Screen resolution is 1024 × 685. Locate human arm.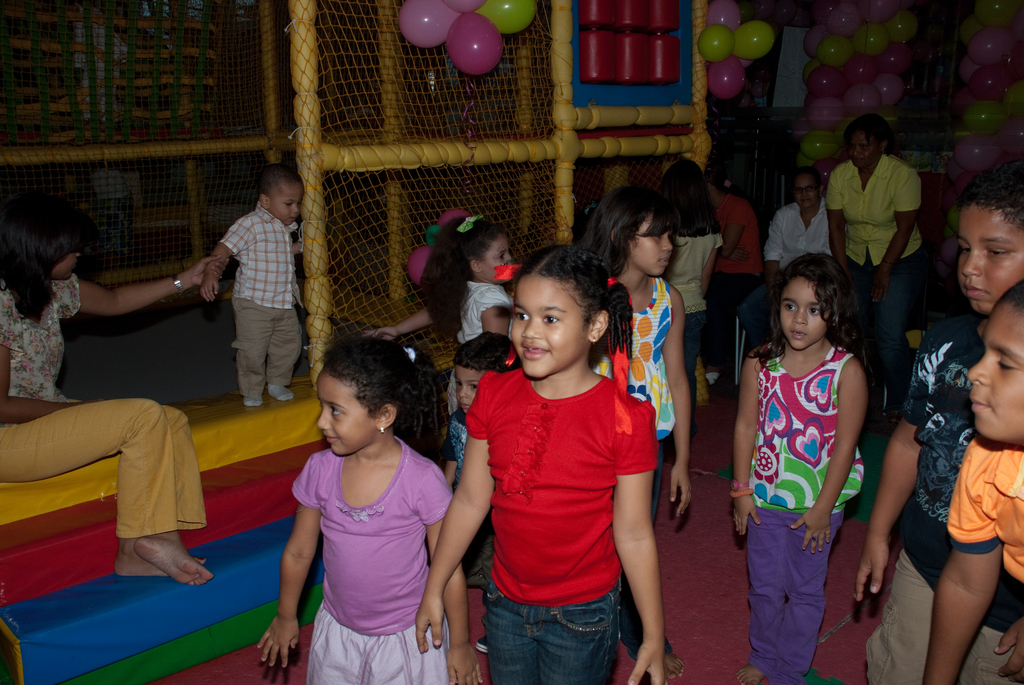
l=854, t=329, r=929, b=608.
